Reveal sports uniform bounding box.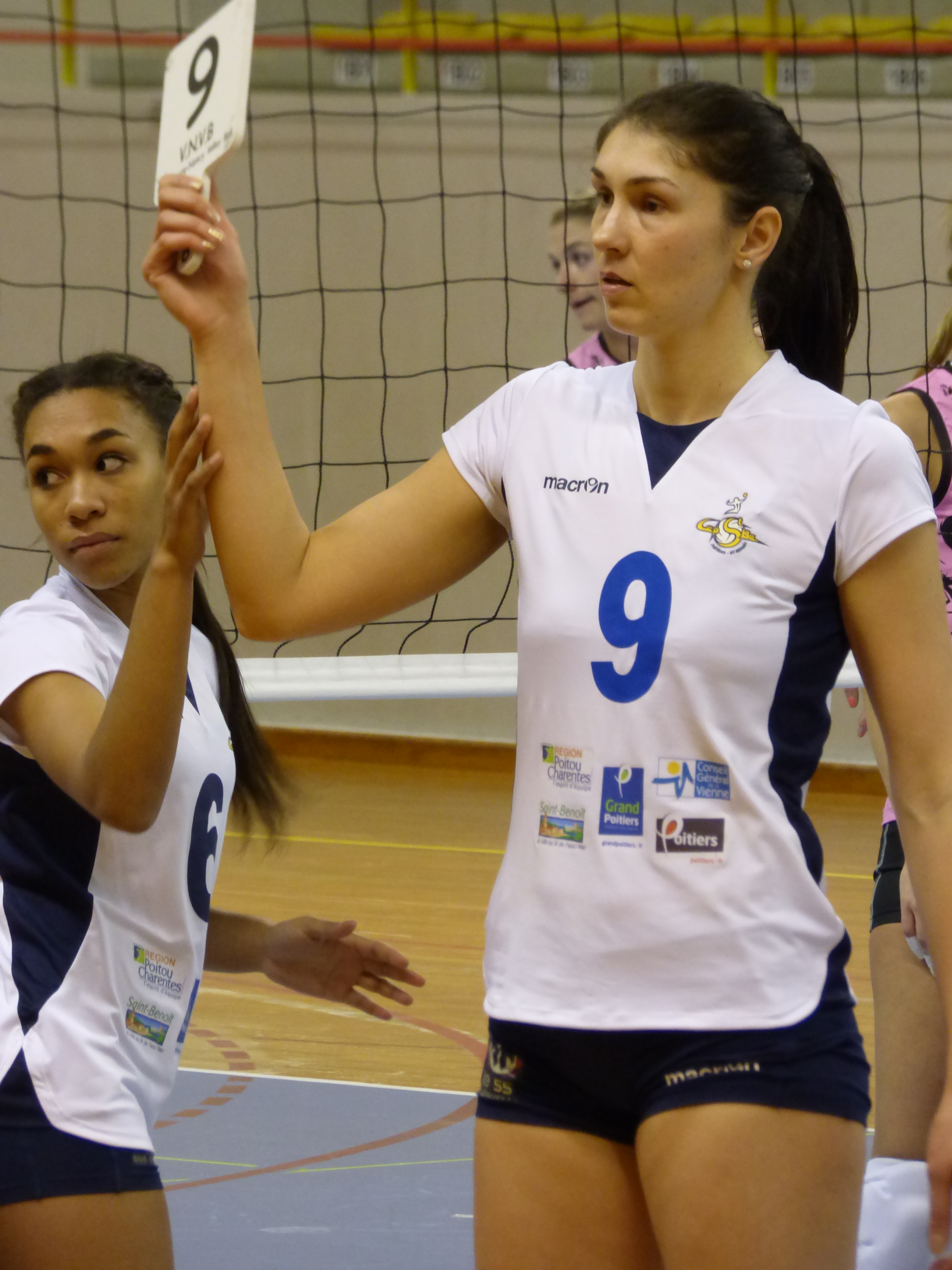
Revealed: select_region(150, 88, 170, 101).
